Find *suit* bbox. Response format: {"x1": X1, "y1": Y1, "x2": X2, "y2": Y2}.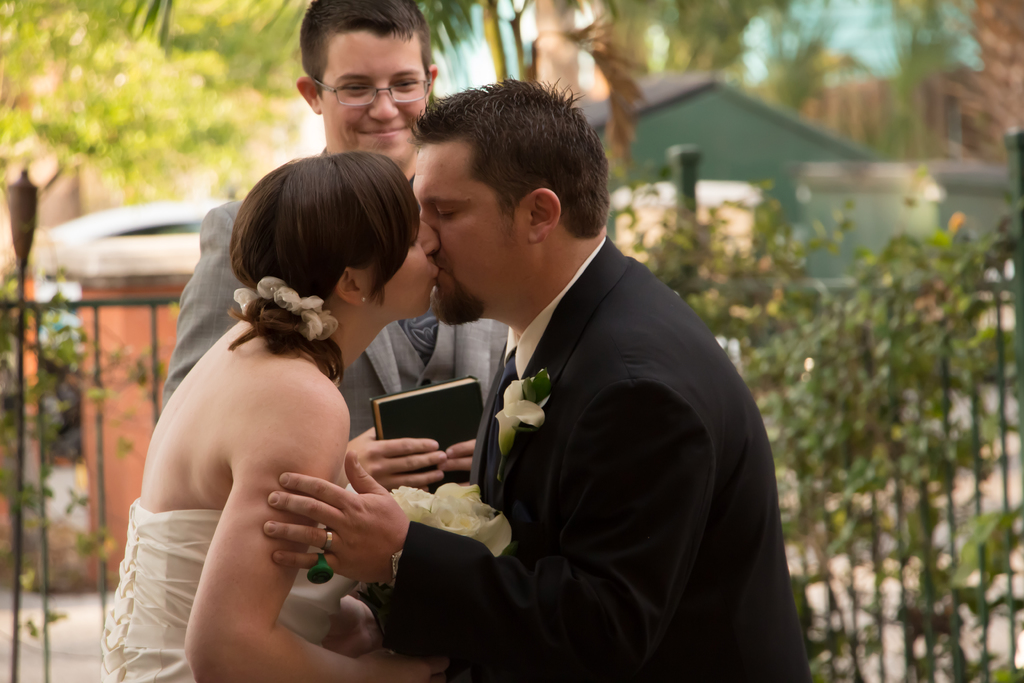
{"x1": 168, "y1": 197, "x2": 519, "y2": 452}.
